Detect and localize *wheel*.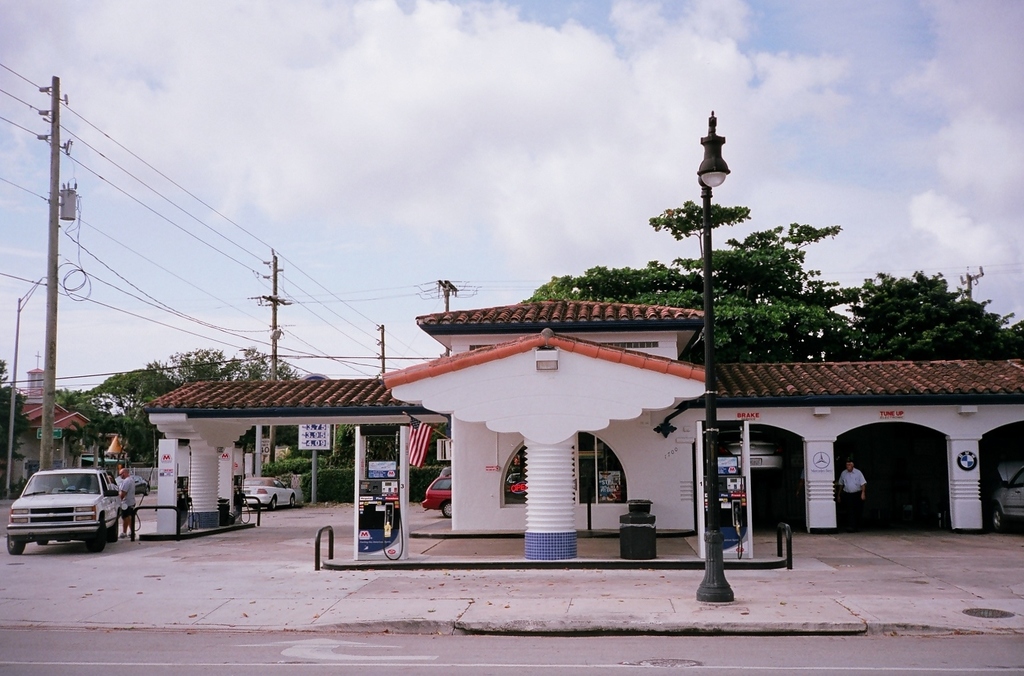
Localized at left=269, top=496, right=274, bottom=509.
